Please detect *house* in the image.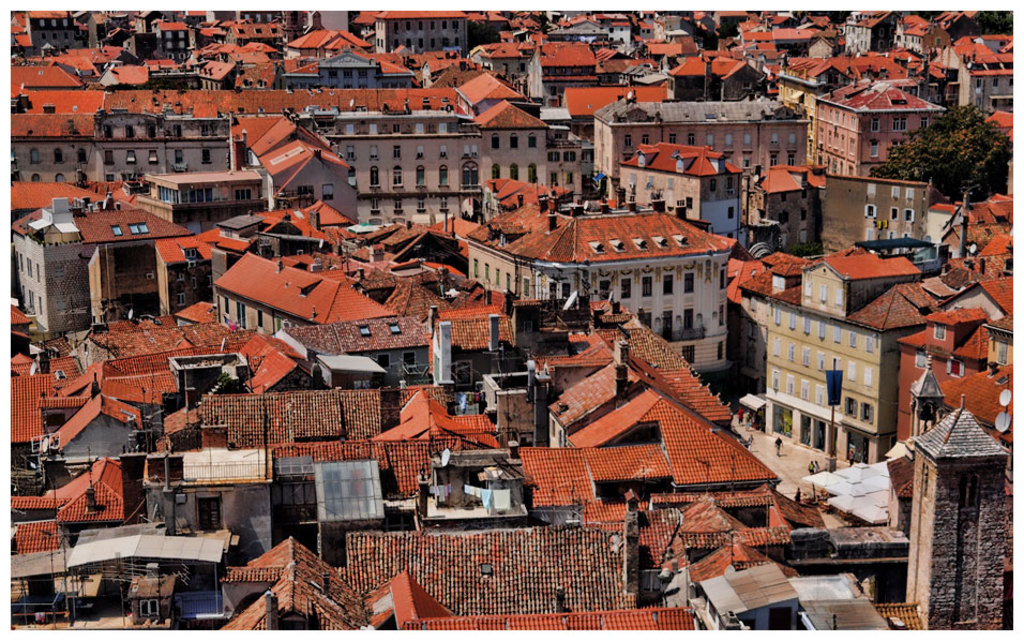
(789, 392, 1007, 627).
